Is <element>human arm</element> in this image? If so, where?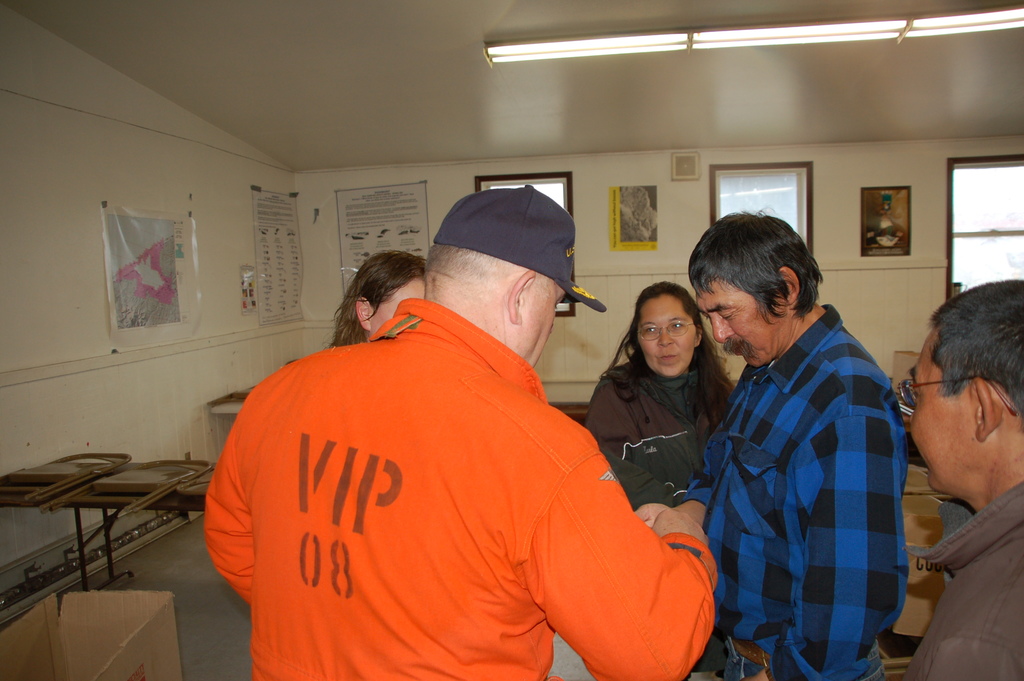
Yes, at rect(922, 639, 1023, 680).
